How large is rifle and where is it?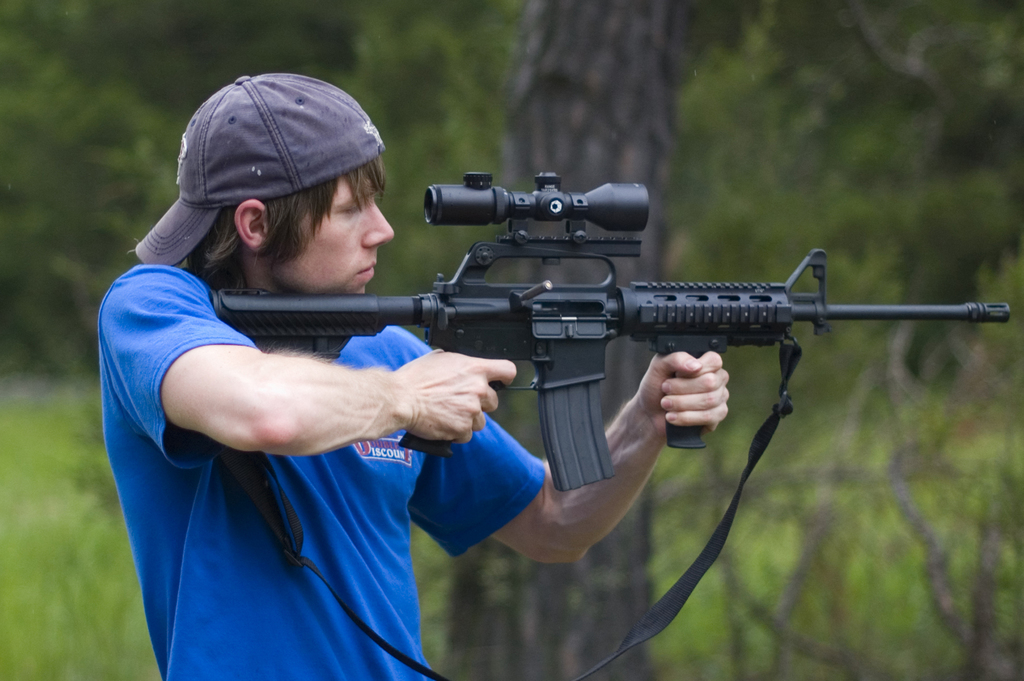
Bounding box: select_region(212, 171, 1013, 487).
